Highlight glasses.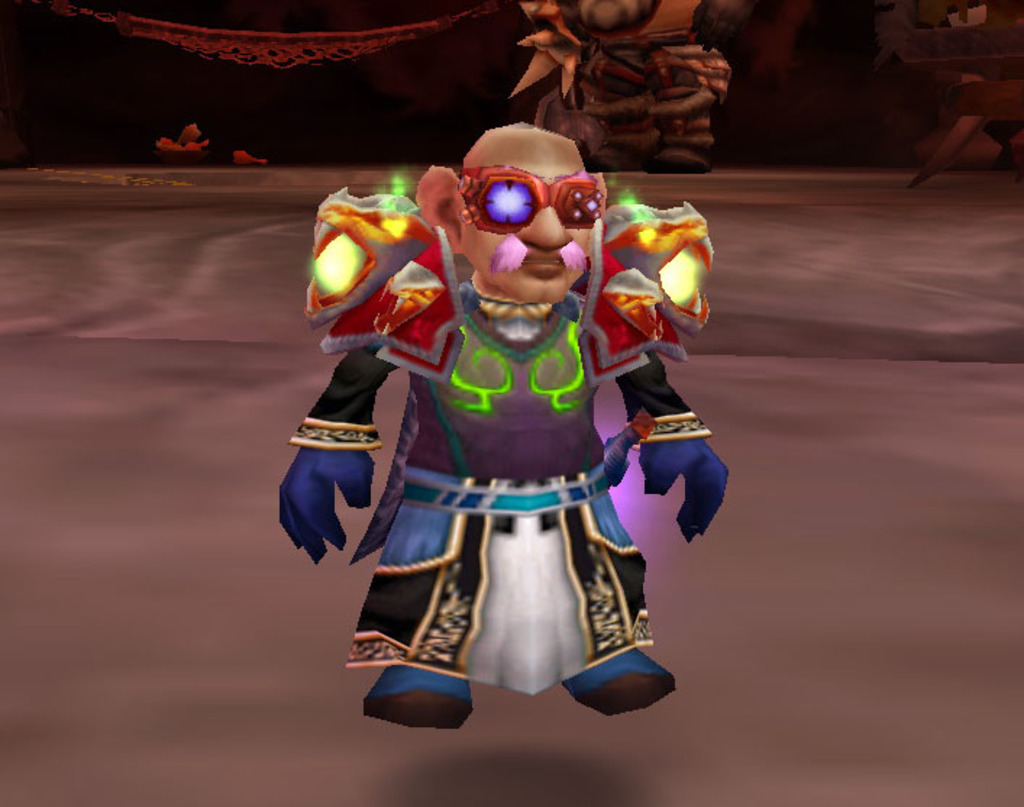
Highlighted region: x1=463, y1=171, x2=624, y2=227.
